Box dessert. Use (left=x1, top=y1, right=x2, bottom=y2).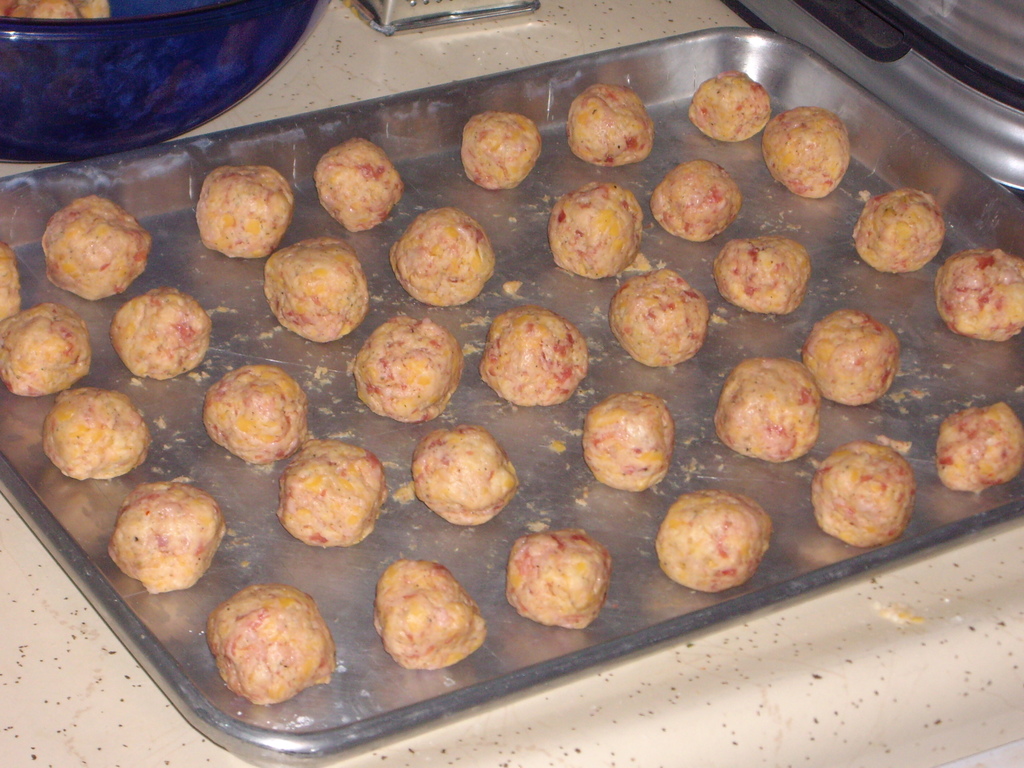
(left=394, top=207, right=504, bottom=308).
